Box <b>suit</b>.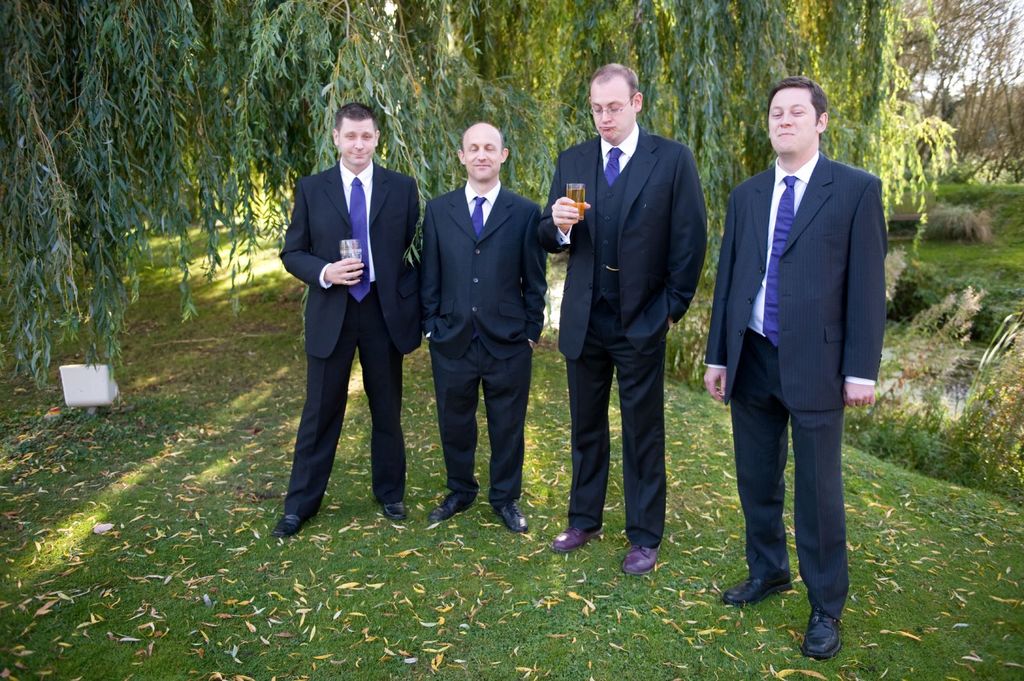
542/113/709/556.
